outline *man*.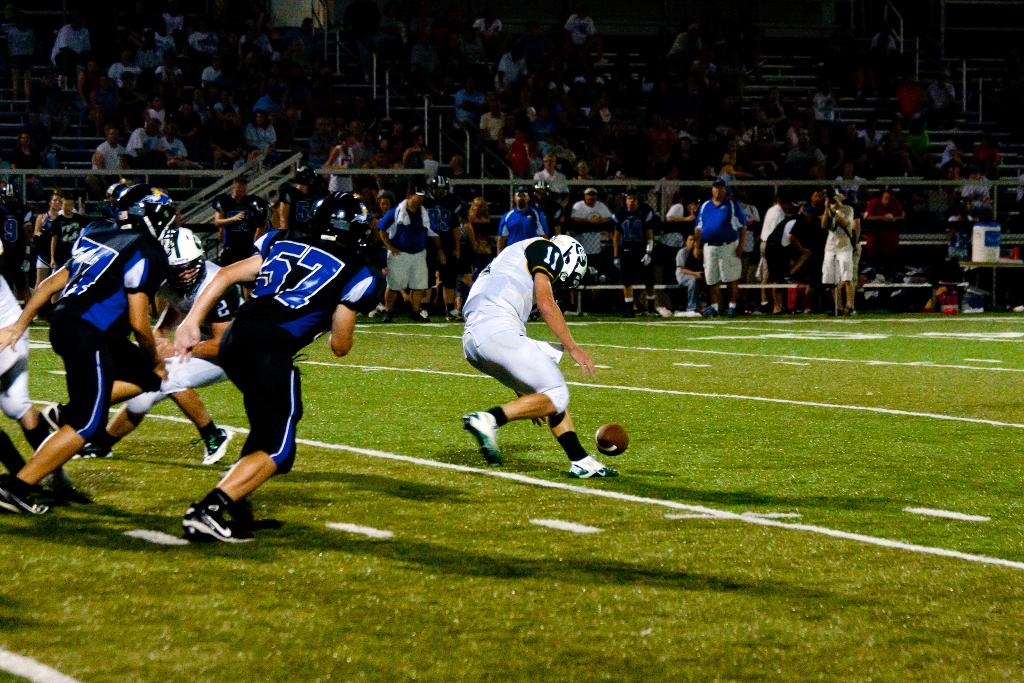
Outline: (672, 235, 714, 319).
